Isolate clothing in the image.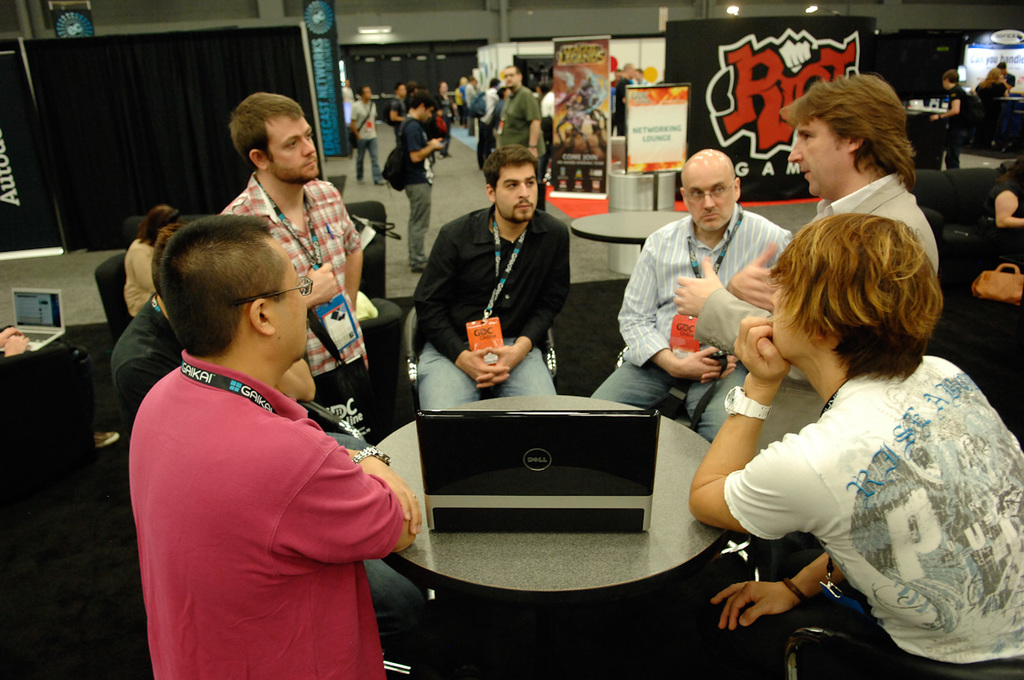
Isolated region: Rect(614, 80, 631, 133).
